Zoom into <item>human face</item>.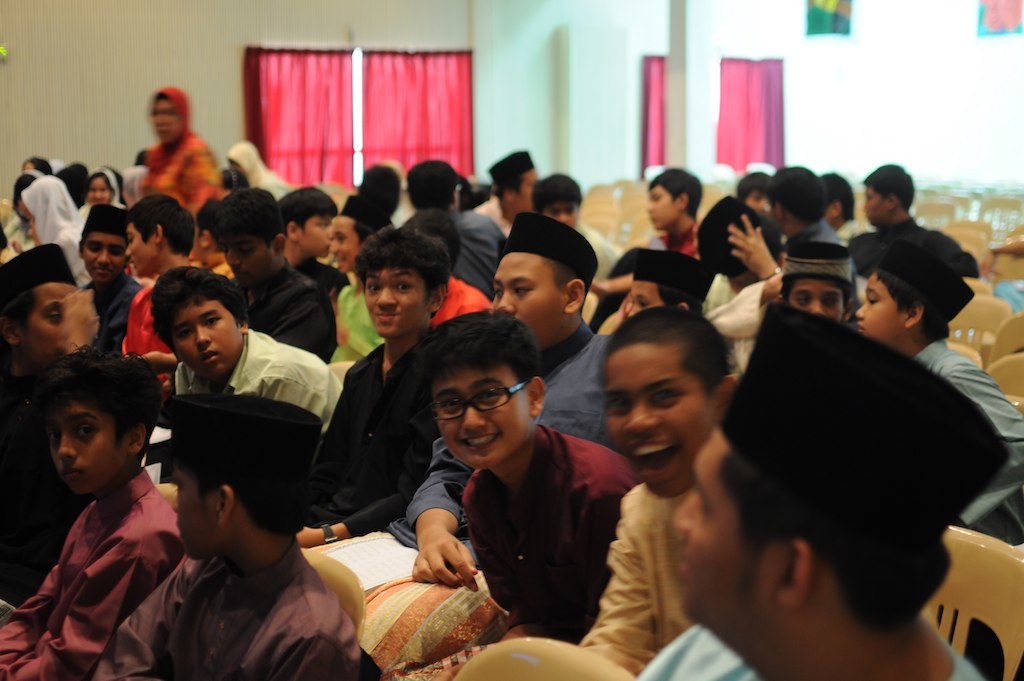
Zoom target: (x1=351, y1=257, x2=431, y2=346).
